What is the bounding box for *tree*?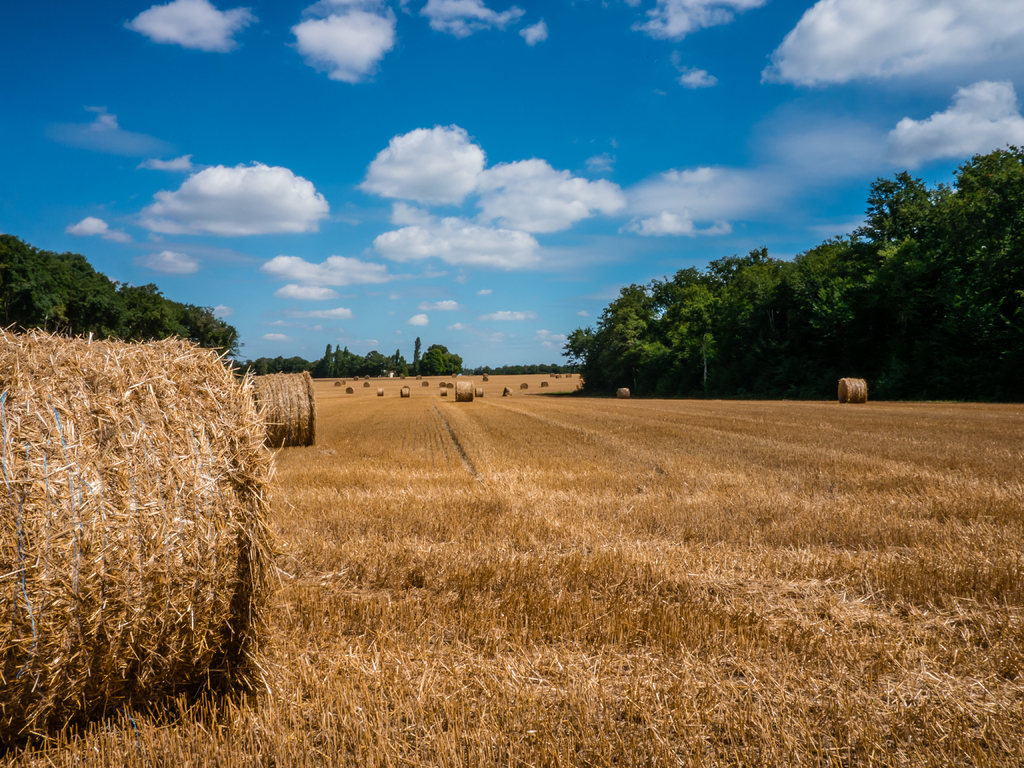
710,236,846,395.
